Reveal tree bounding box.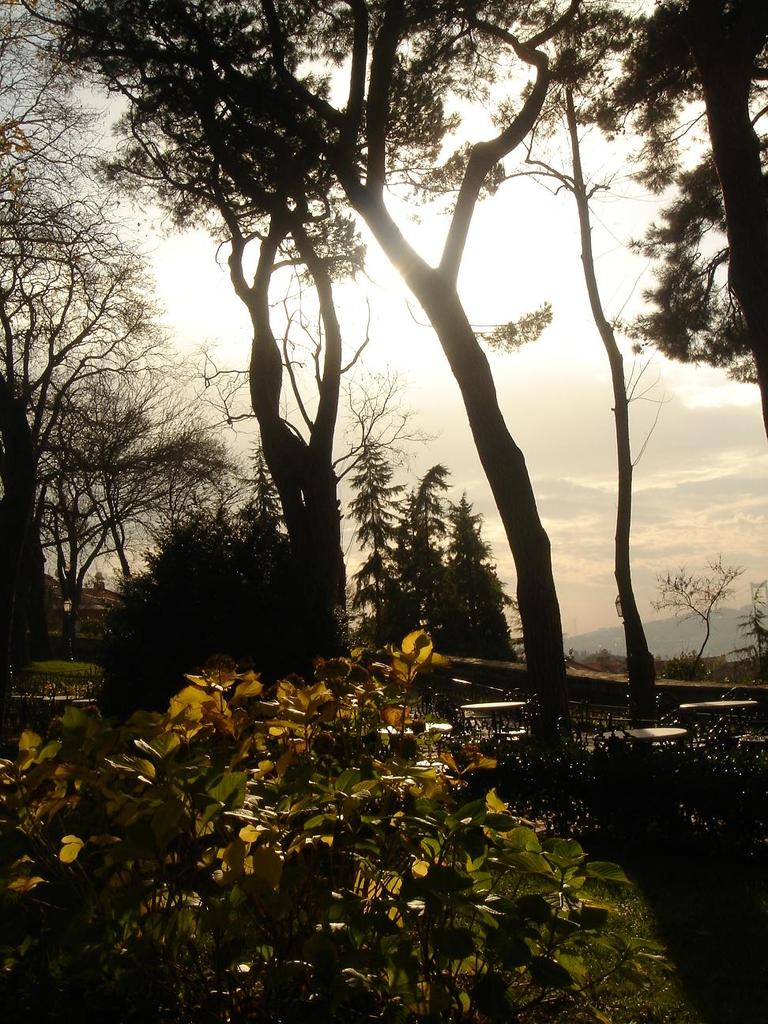
Revealed: box=[393, 0, 661, 699].
